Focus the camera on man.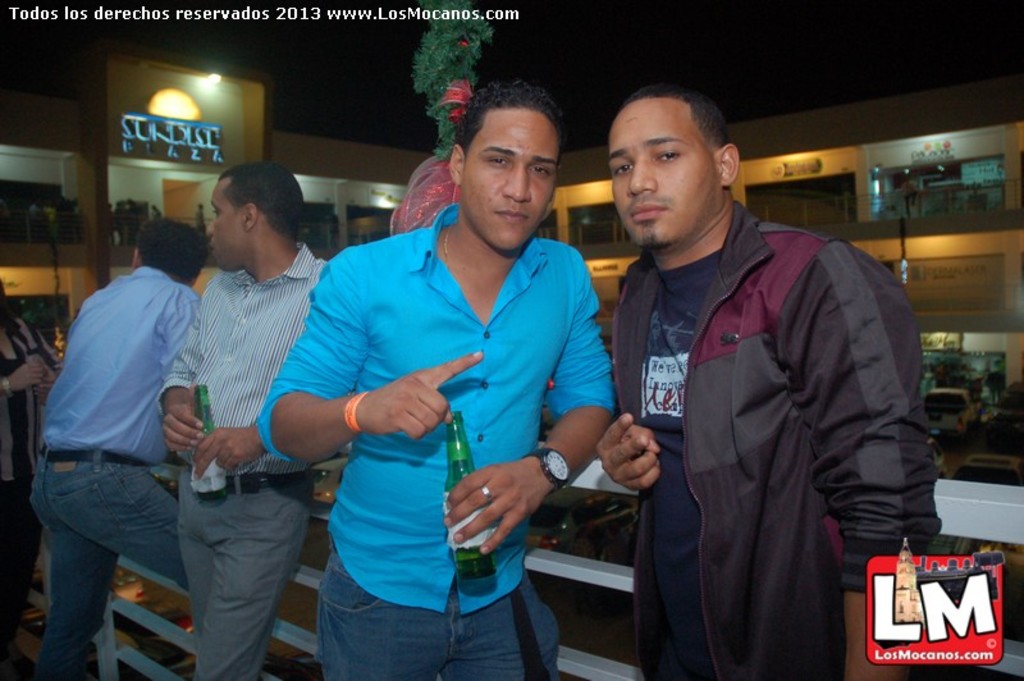
Focus region: crop(261, 76, 613, 680).
